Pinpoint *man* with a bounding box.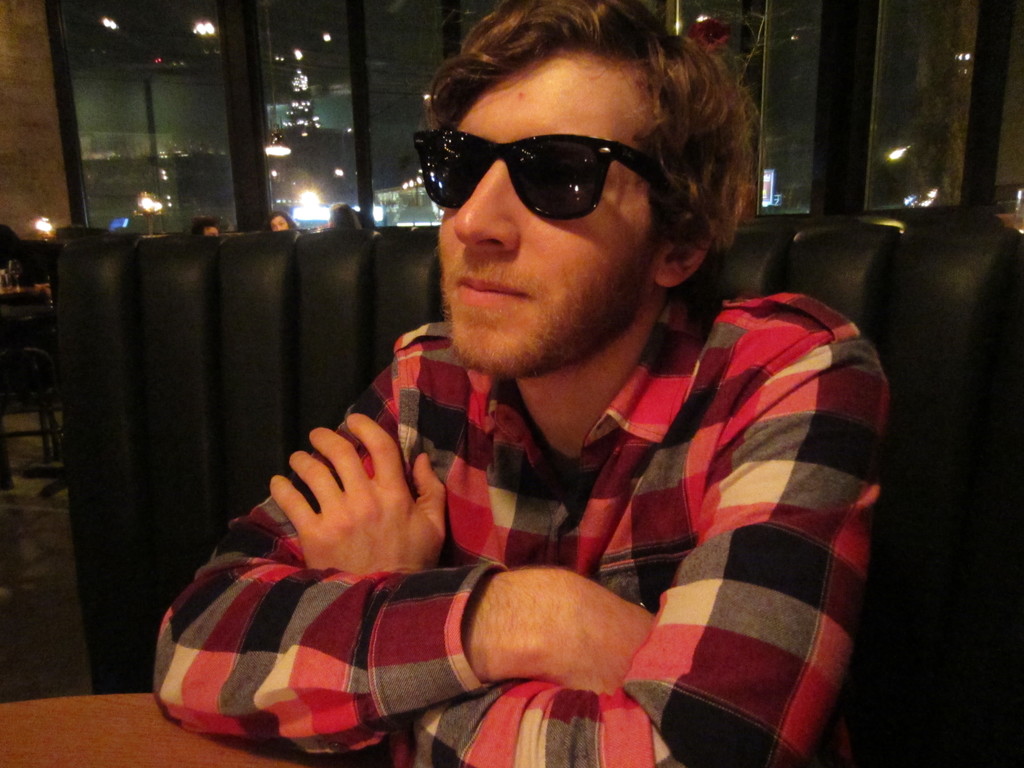
<box>171,42,938,739</box>.
